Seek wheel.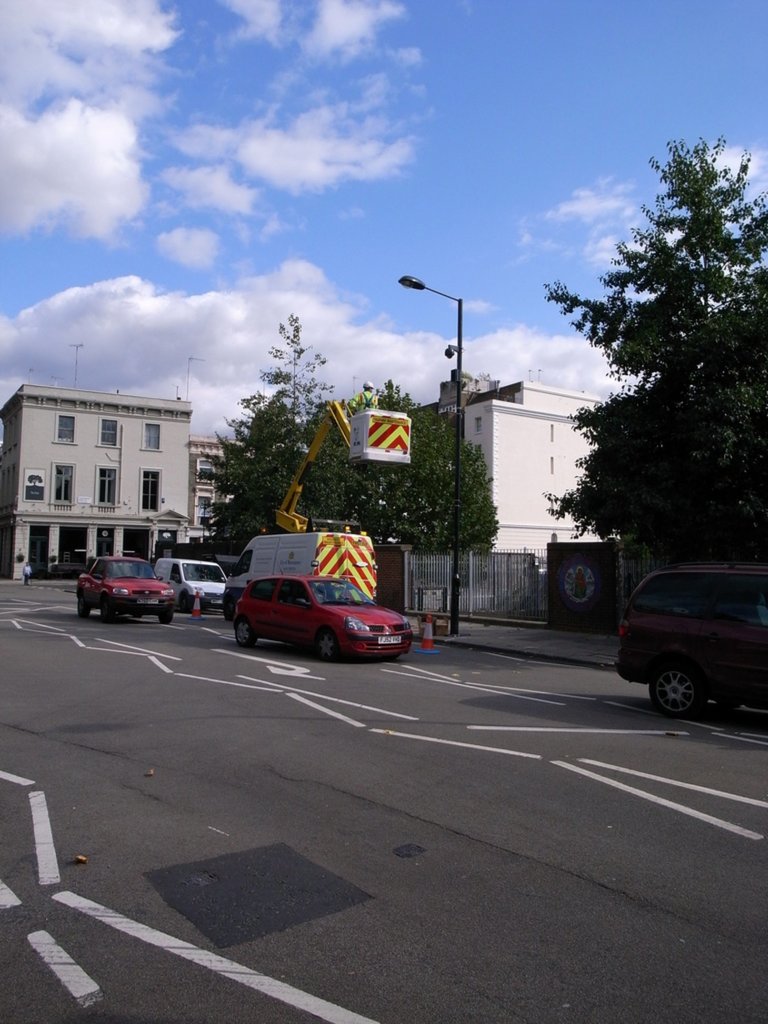
<region>233, 619, 252, 646</region>.
